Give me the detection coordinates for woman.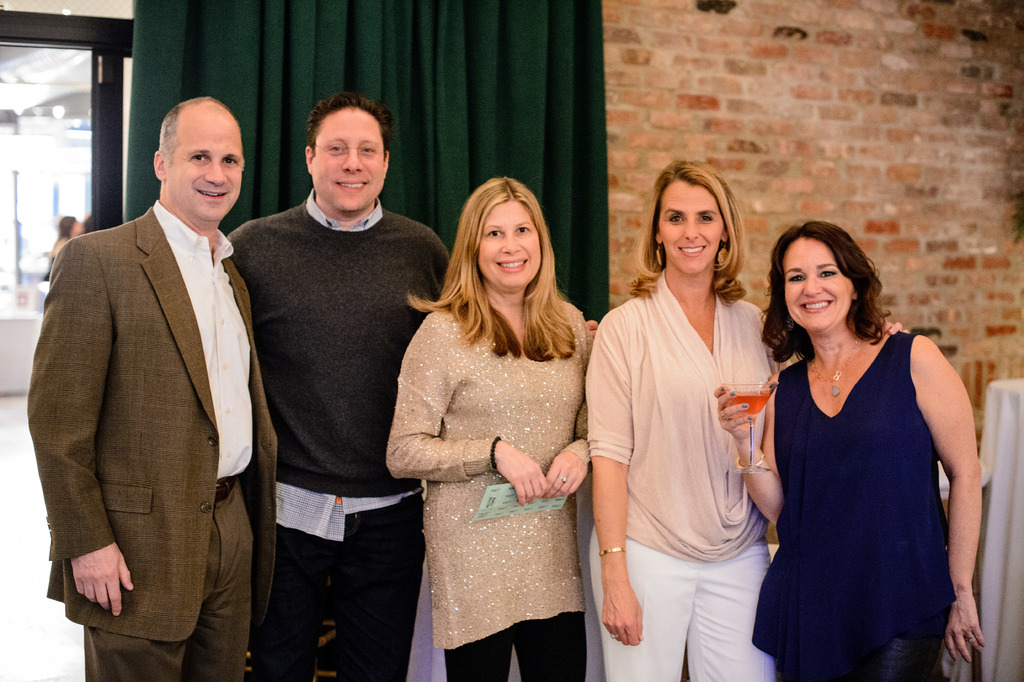
<region>584, 157, 778, 681</region>.
